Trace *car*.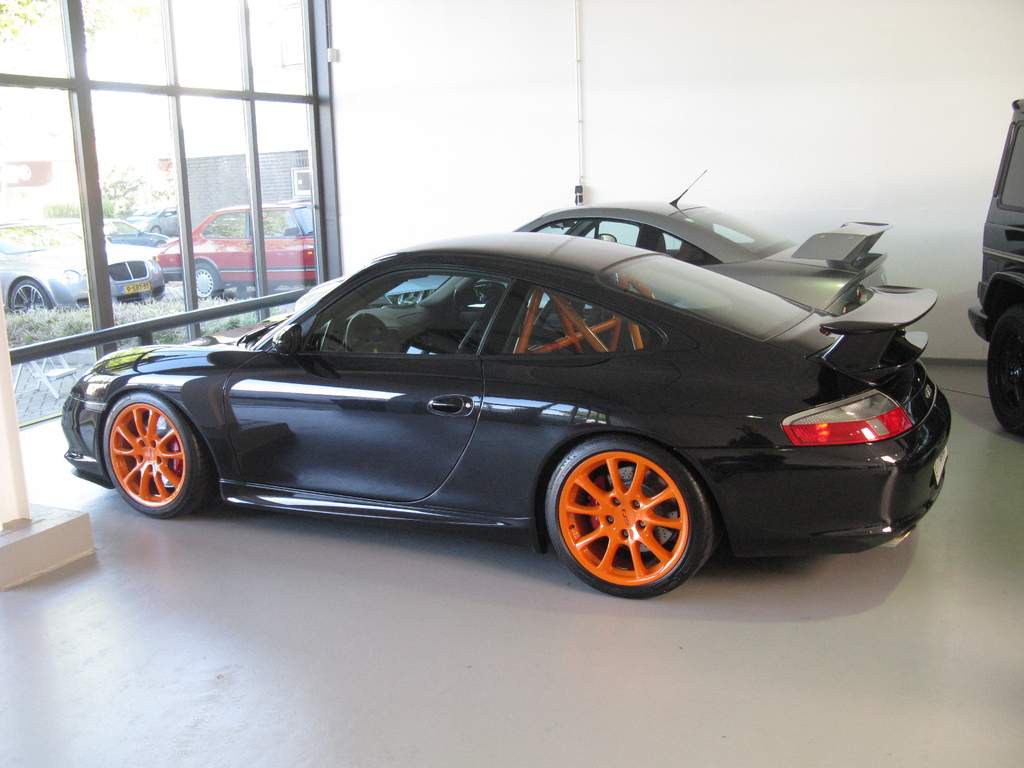
Traced to (0, 224, 161, 311).
